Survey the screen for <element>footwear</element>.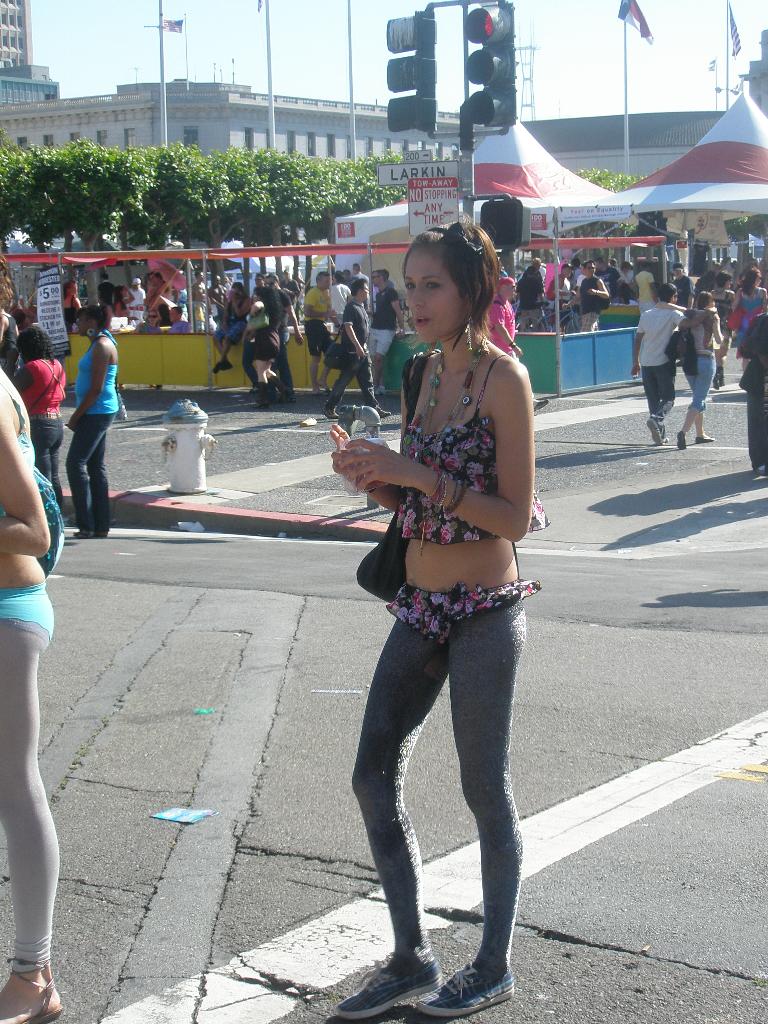
Survey found: (212, 357, 223, 373).
